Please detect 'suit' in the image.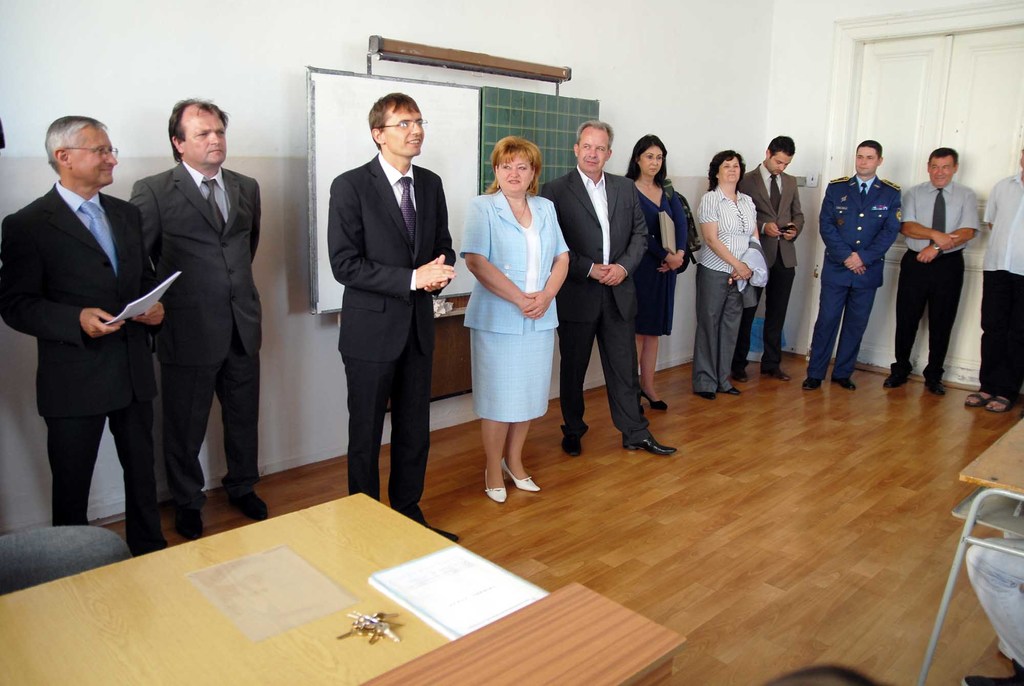
Rect(736, 161, 804, 371).
